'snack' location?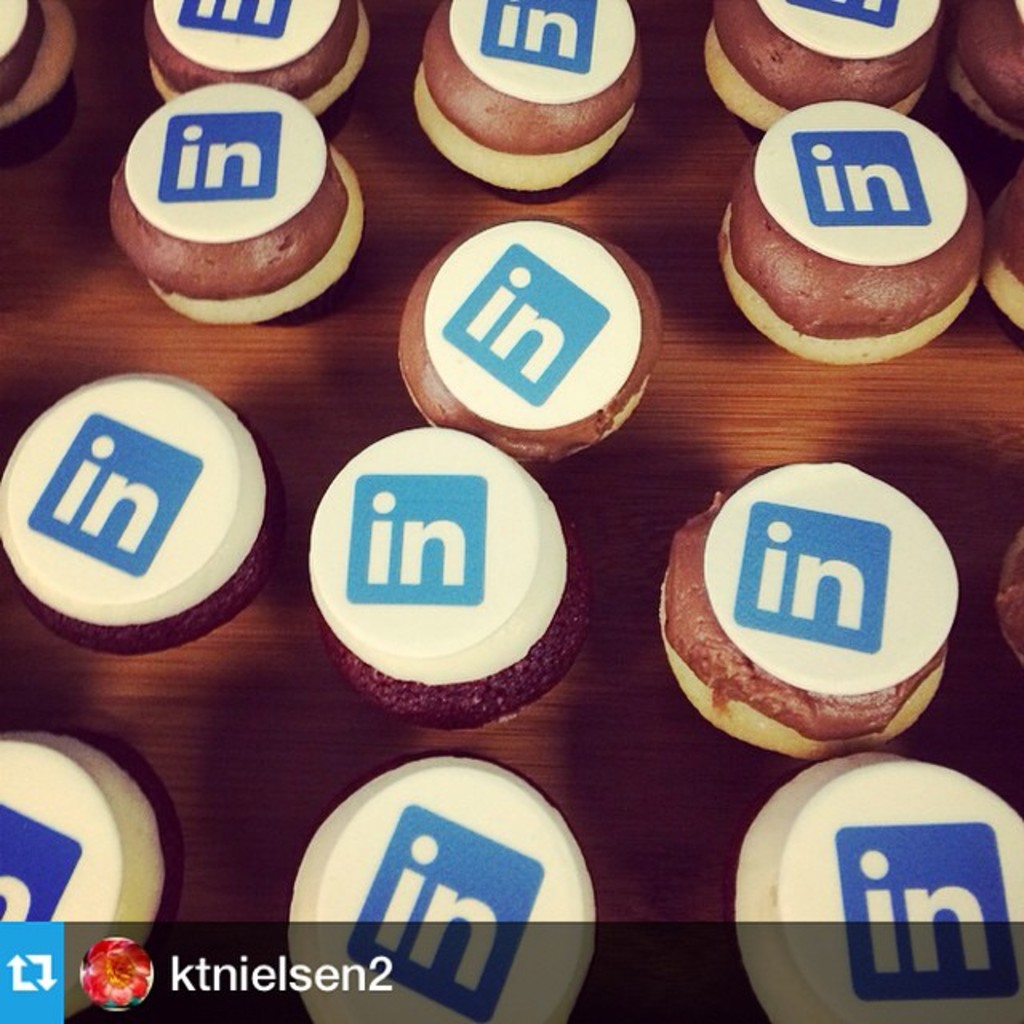
box=[394, 221, 661, 469]
